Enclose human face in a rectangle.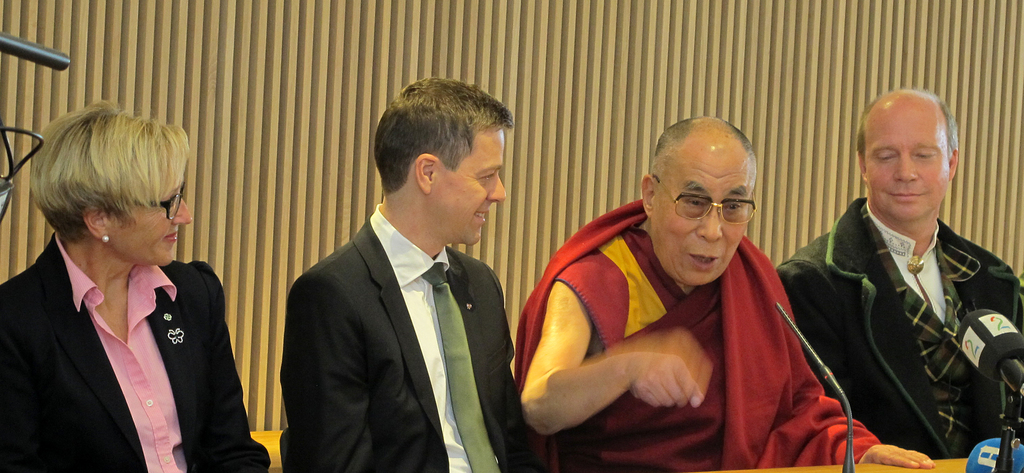
110/169/191/267.
